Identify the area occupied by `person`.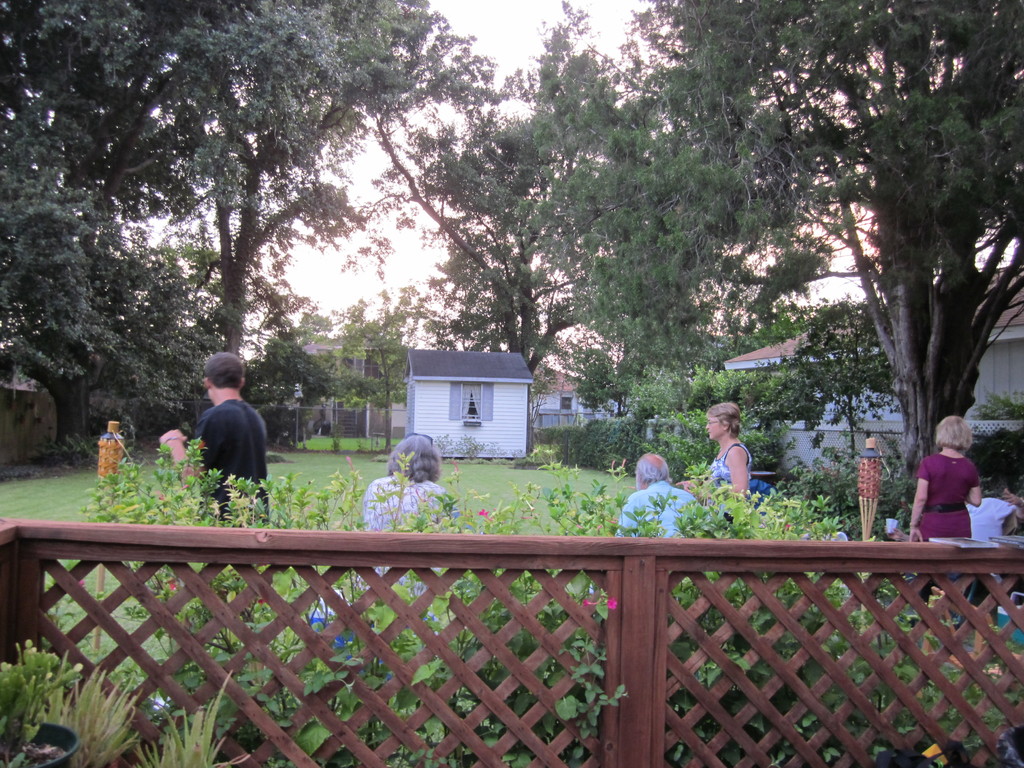
Area: left=617, top=452, right=708, bottom=541.
